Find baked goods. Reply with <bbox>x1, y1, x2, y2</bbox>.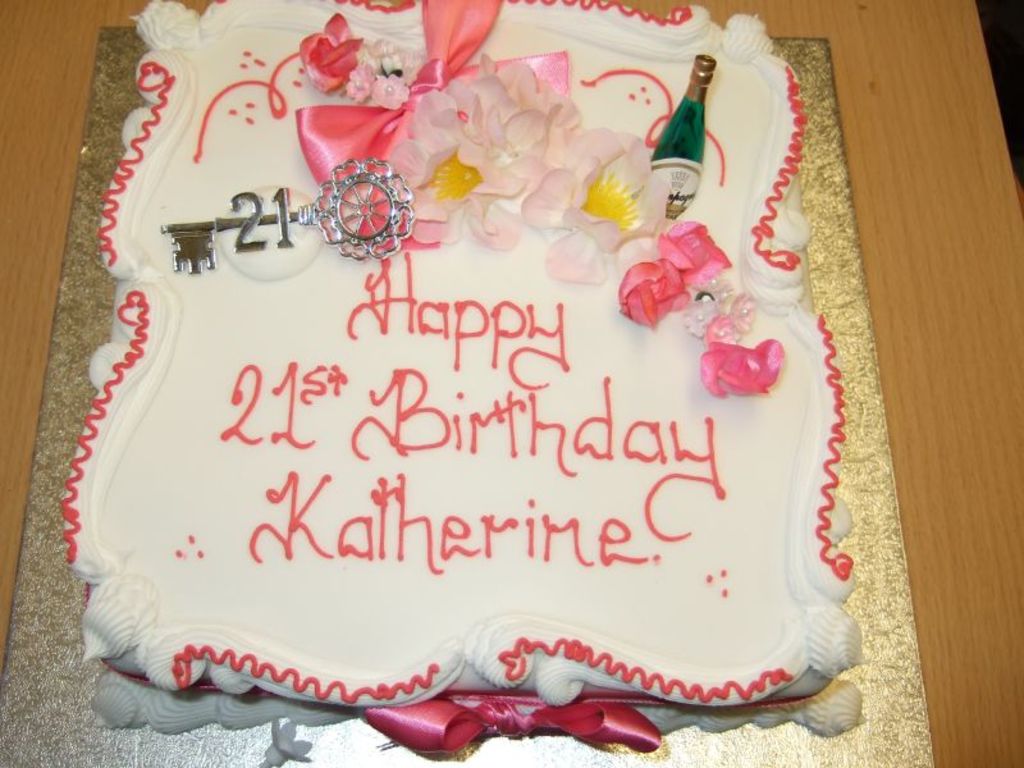
<bbox>54, 0, 865, 732</bbox>.
